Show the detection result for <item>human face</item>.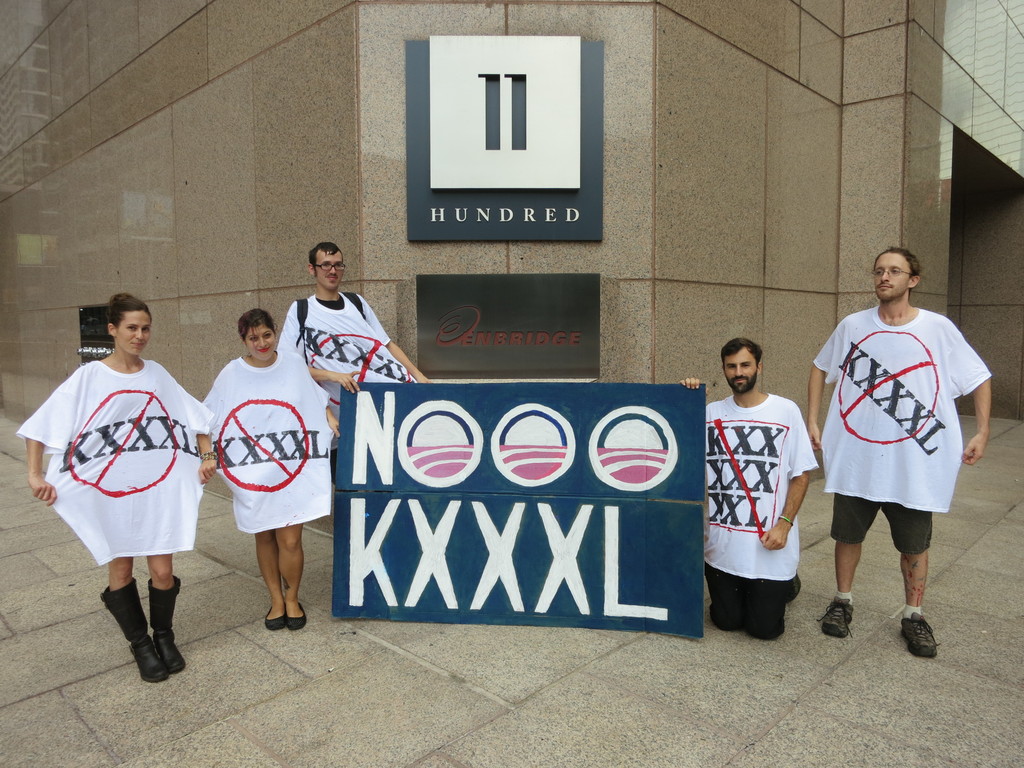
BBox(244, 324, 277, 358).
